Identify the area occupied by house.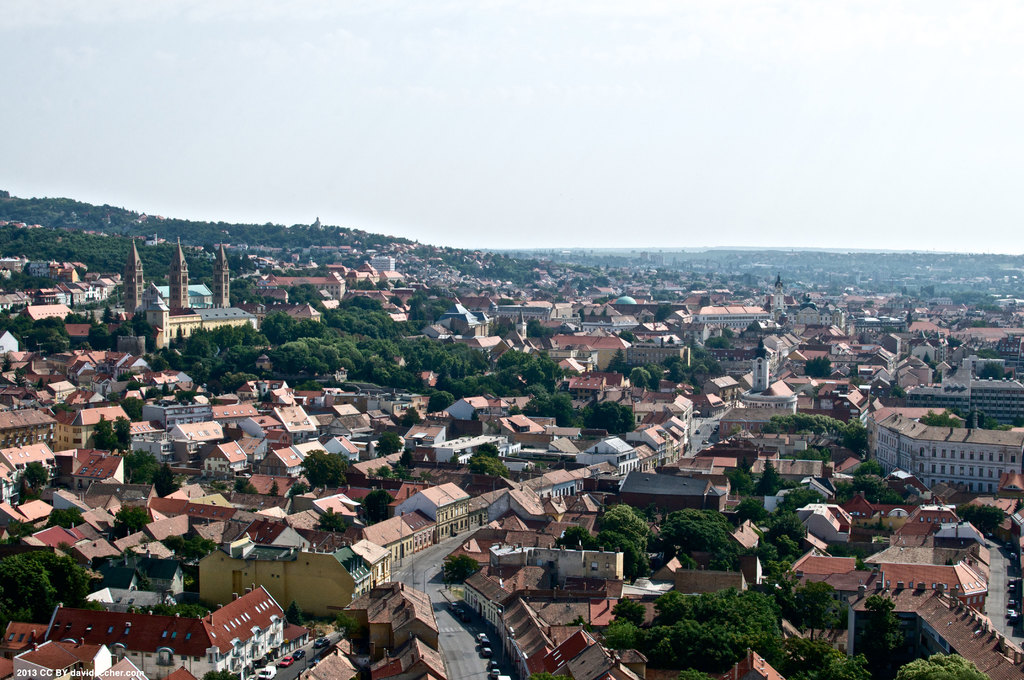
Area: [789,496,858,541].
